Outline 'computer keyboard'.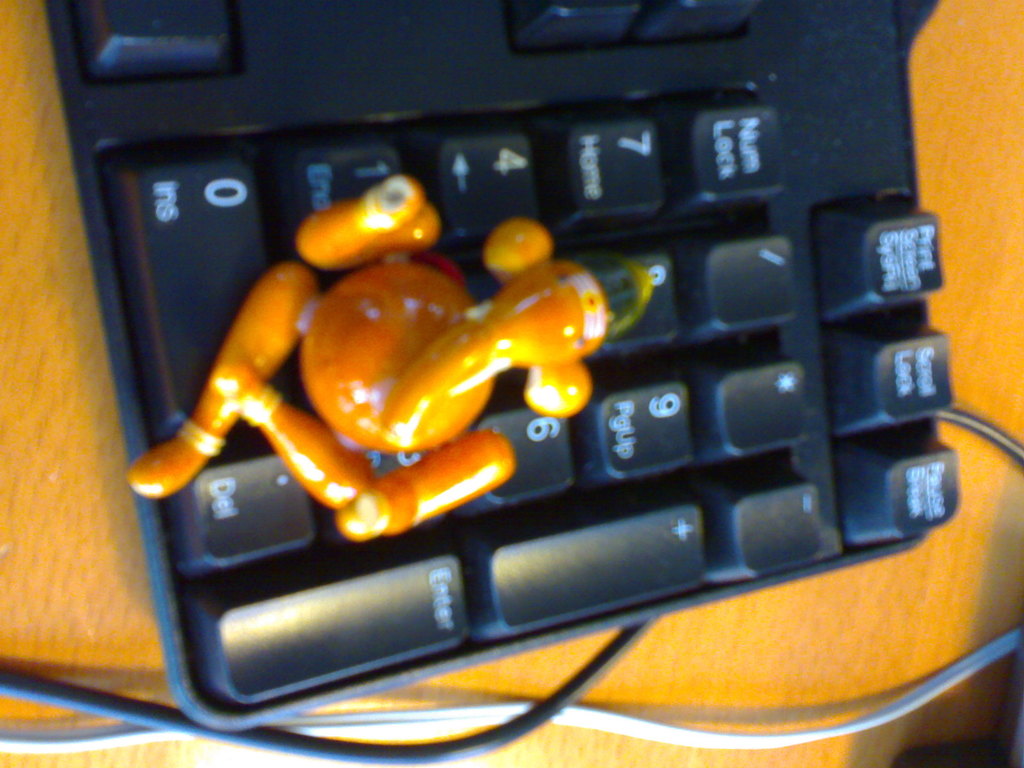
Outline: [left=40, top=0, right=964, bottom=733].
